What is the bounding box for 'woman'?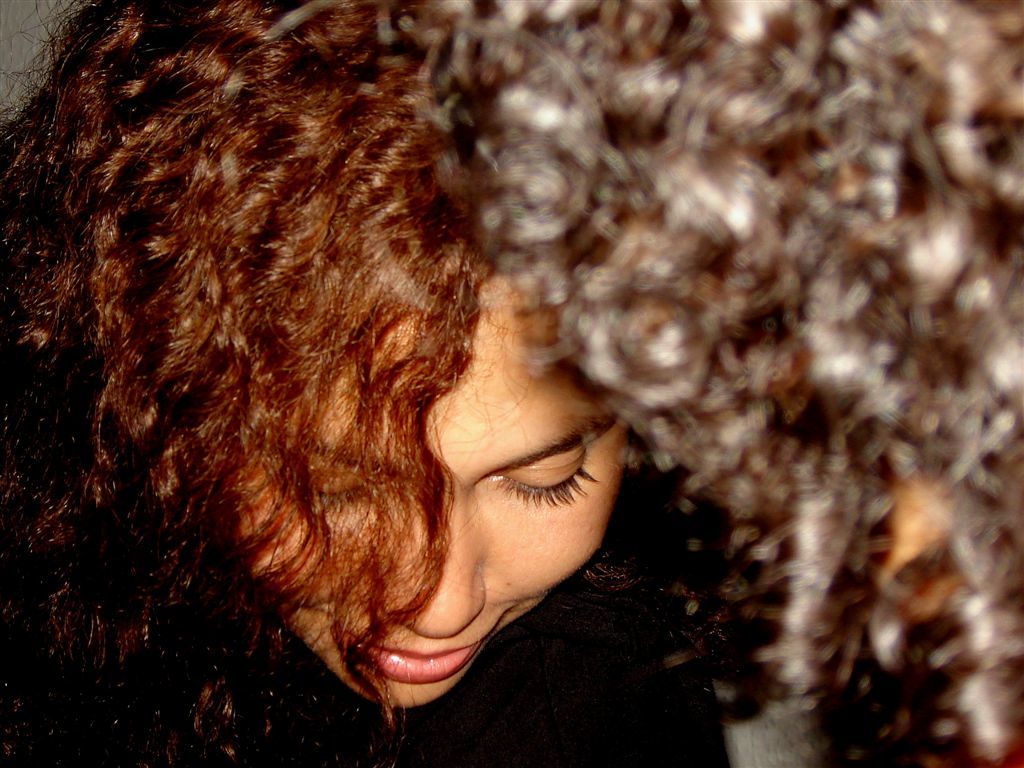
<box>8,0,1023,767</box>.
